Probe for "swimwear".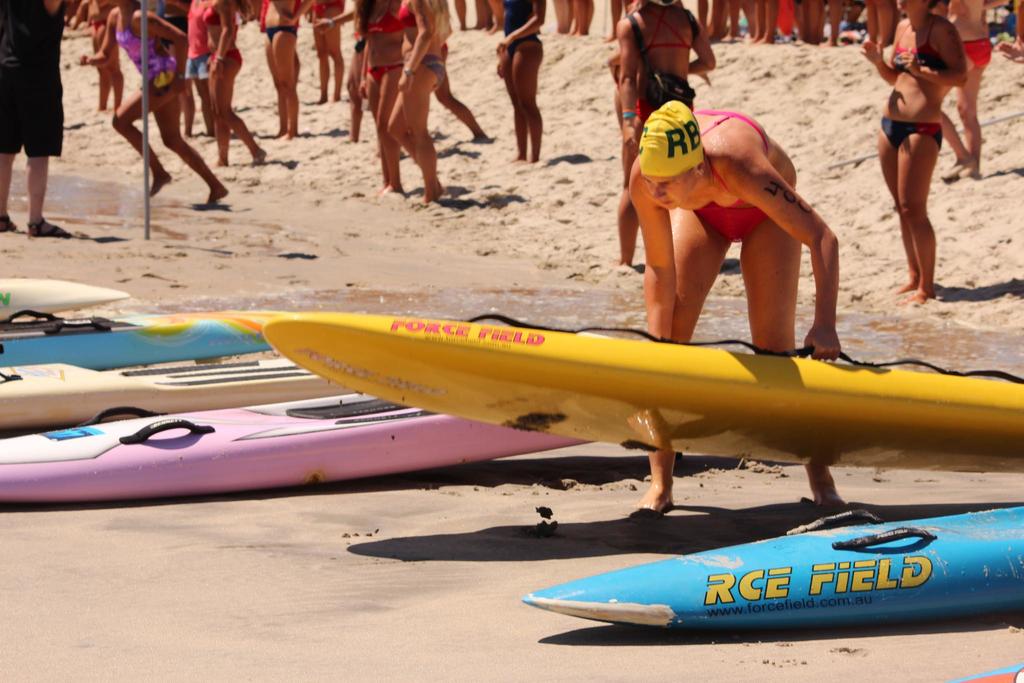
Probe result: region(961, 38, 991, 66).
